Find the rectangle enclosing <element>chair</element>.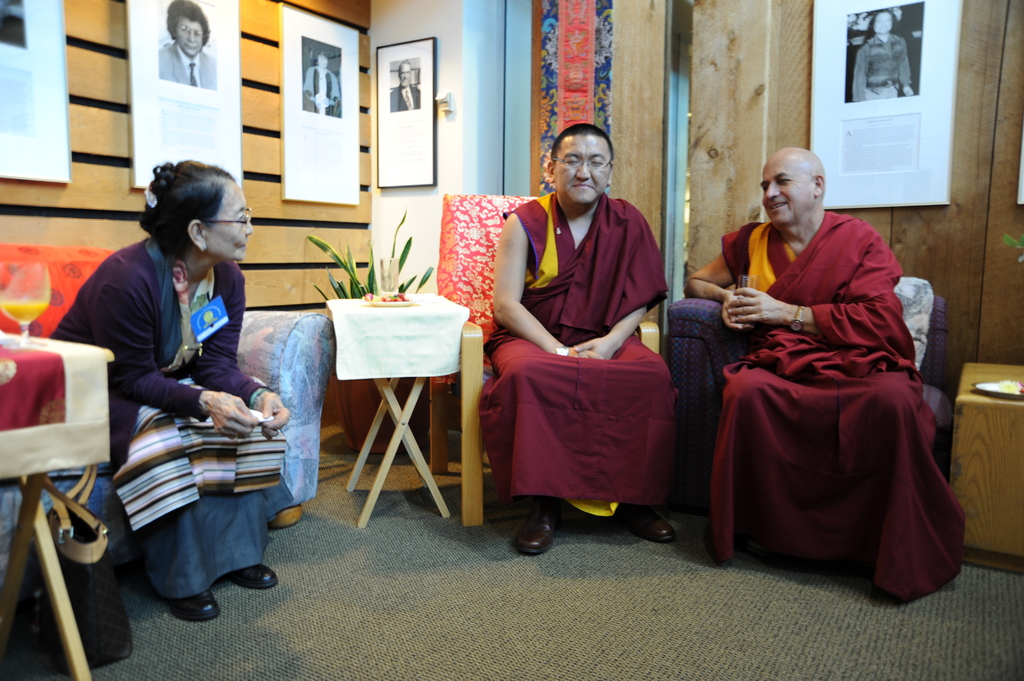
crop(431, 190, 659, 529).
